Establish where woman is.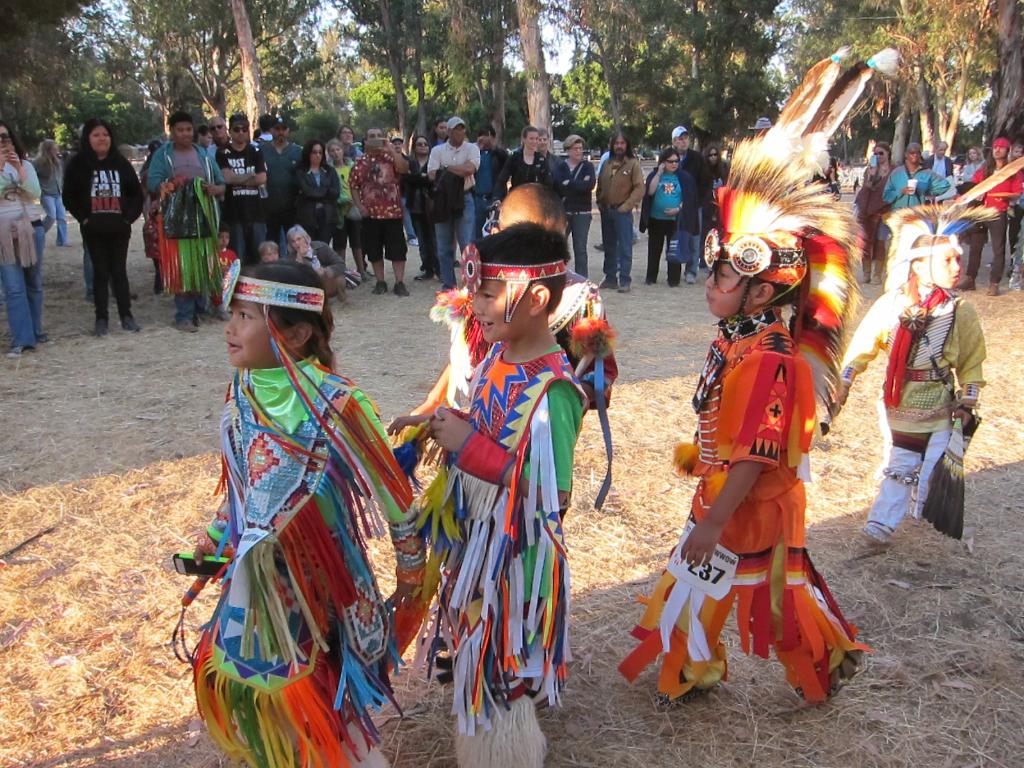
Established at detection(273, 226, 351, 296).
